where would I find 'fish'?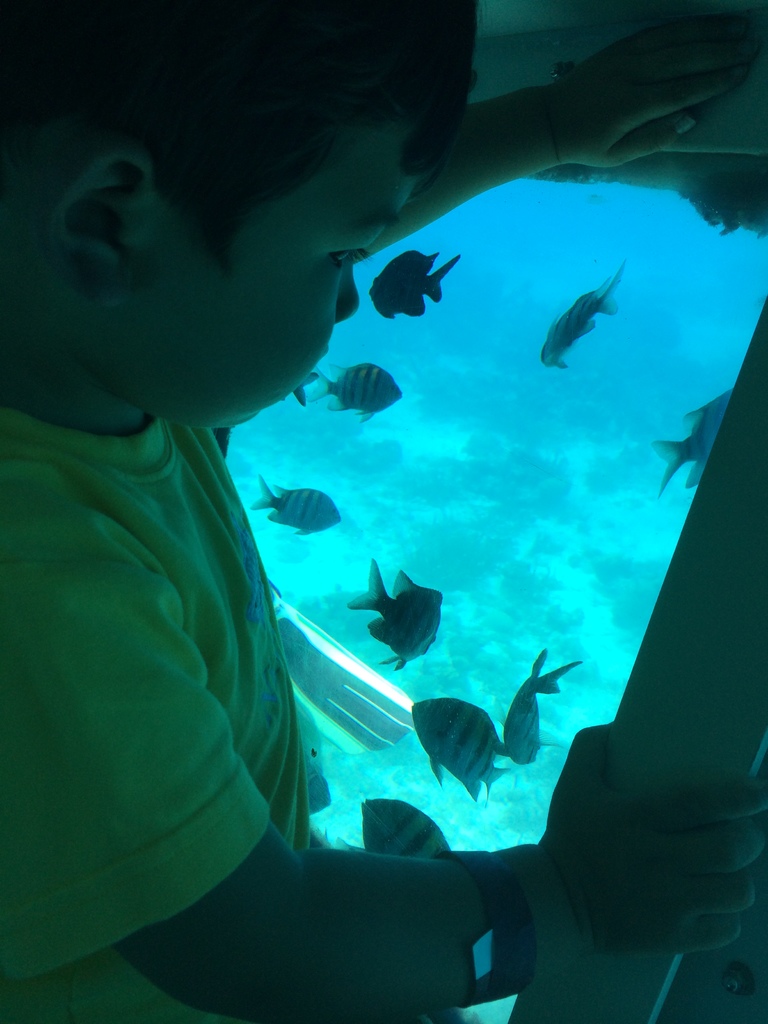
At x1=358 y1=796 x2=451 y2=858.
